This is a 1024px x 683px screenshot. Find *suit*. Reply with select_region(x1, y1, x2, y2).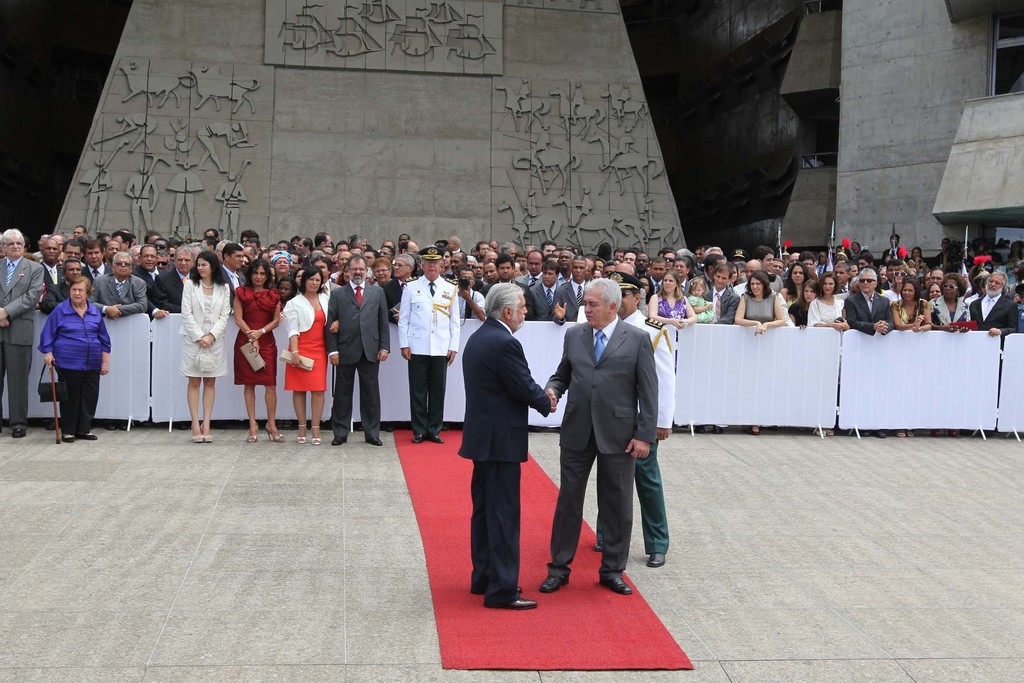
select_region(481, 279, 531, 324).
